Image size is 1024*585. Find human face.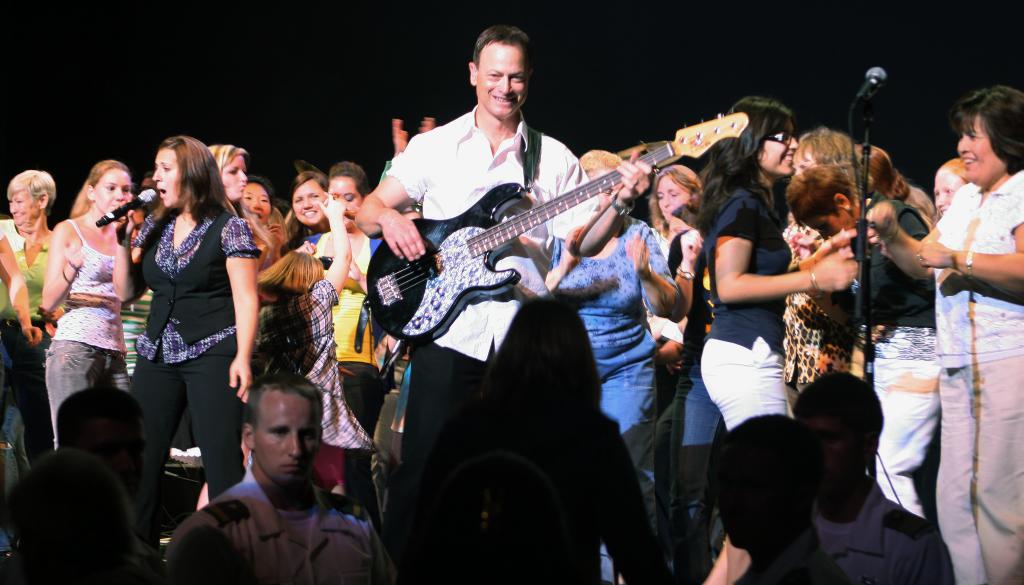
region(954, 109, 1016, 192).
